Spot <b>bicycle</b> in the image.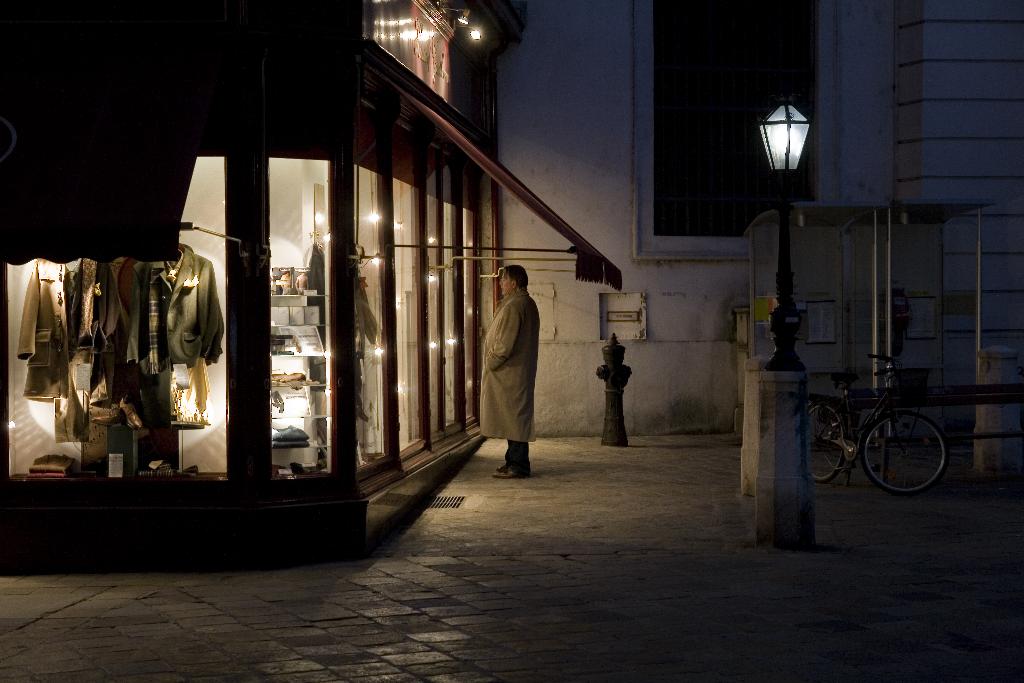
<b>bicycle</b> found at 822/359/969/498.
